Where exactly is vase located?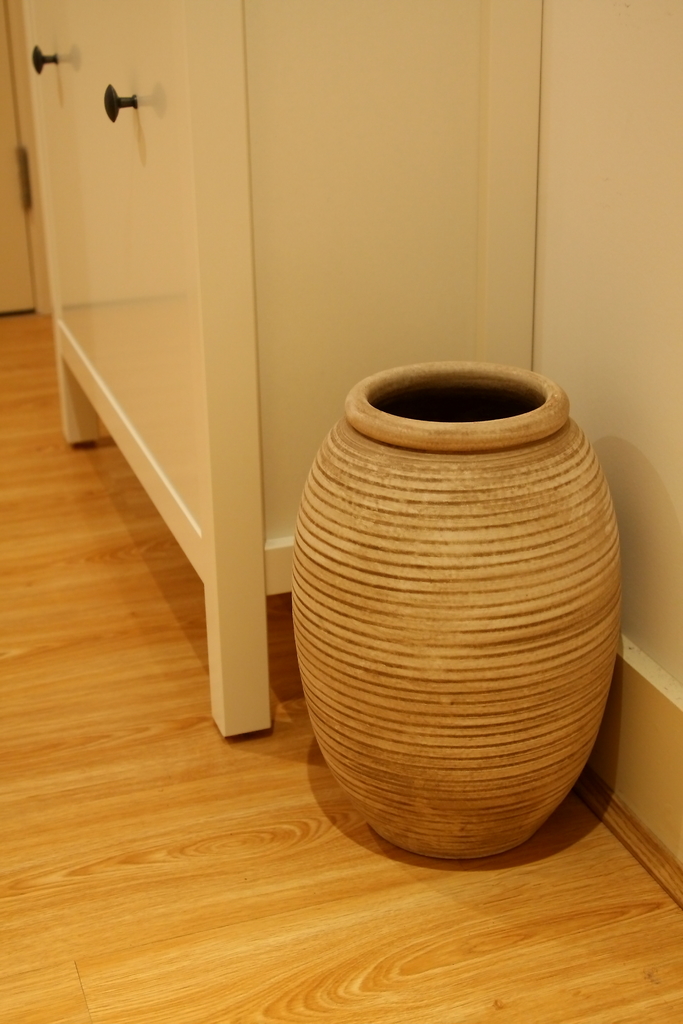
Its bounding box is {"x1": 292, "y1": 355, "x2": 624, "y2": 869}.
